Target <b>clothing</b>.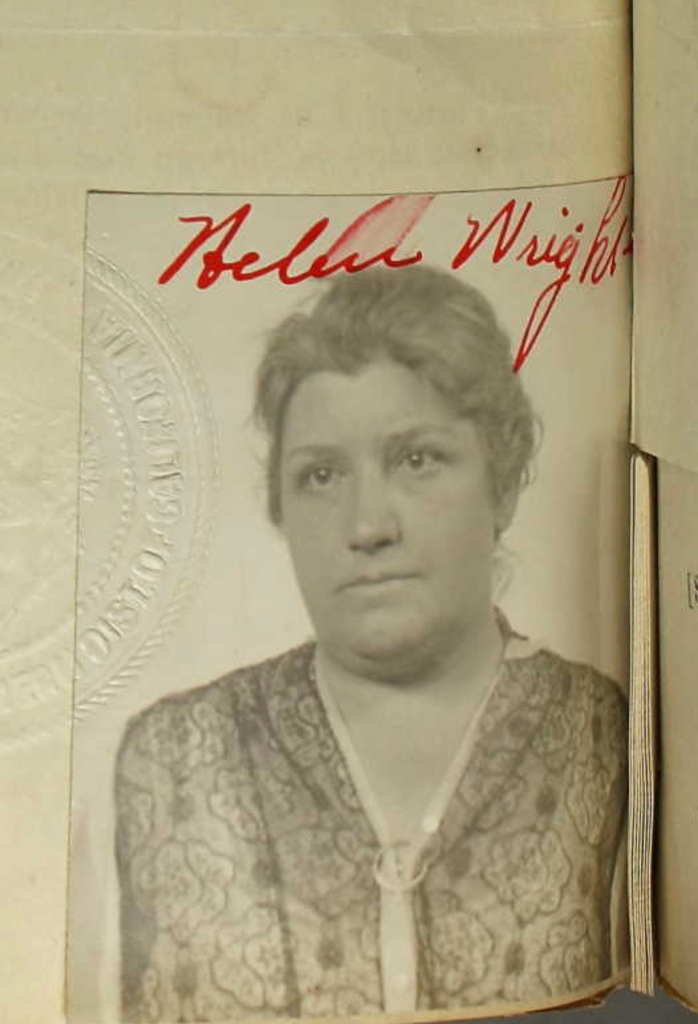
Target region: <region>68, 619, 681, 1005</region>.
